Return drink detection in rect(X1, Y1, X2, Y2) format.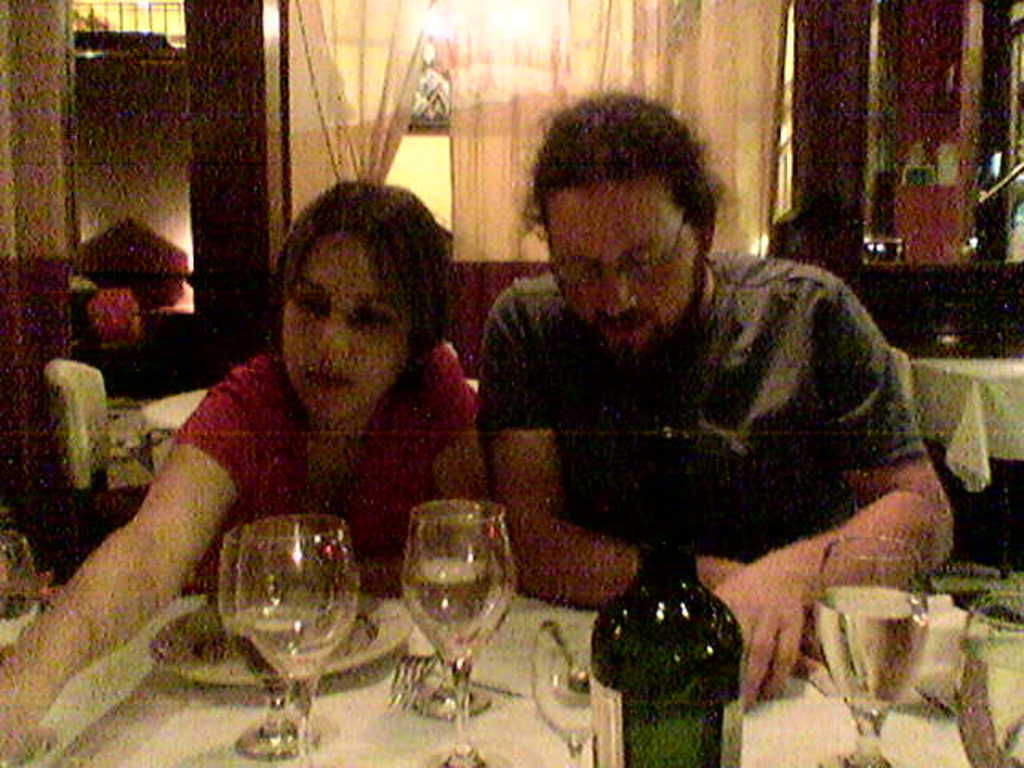
rect(226, 632, 294, 694).
